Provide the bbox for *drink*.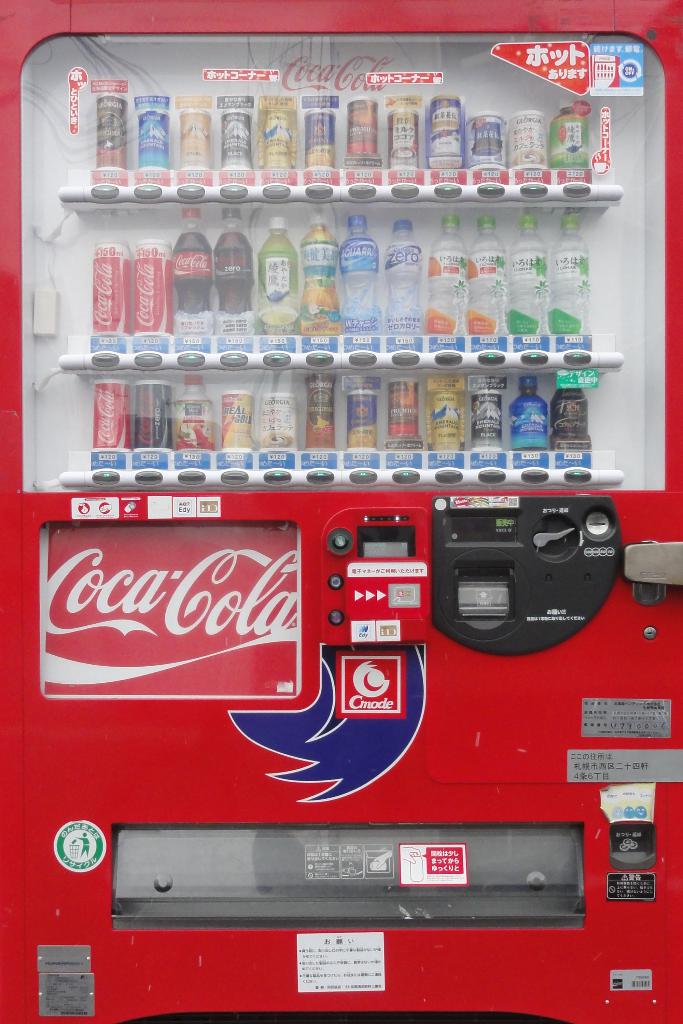
left=258, top=233, right=297, bottom=337.
